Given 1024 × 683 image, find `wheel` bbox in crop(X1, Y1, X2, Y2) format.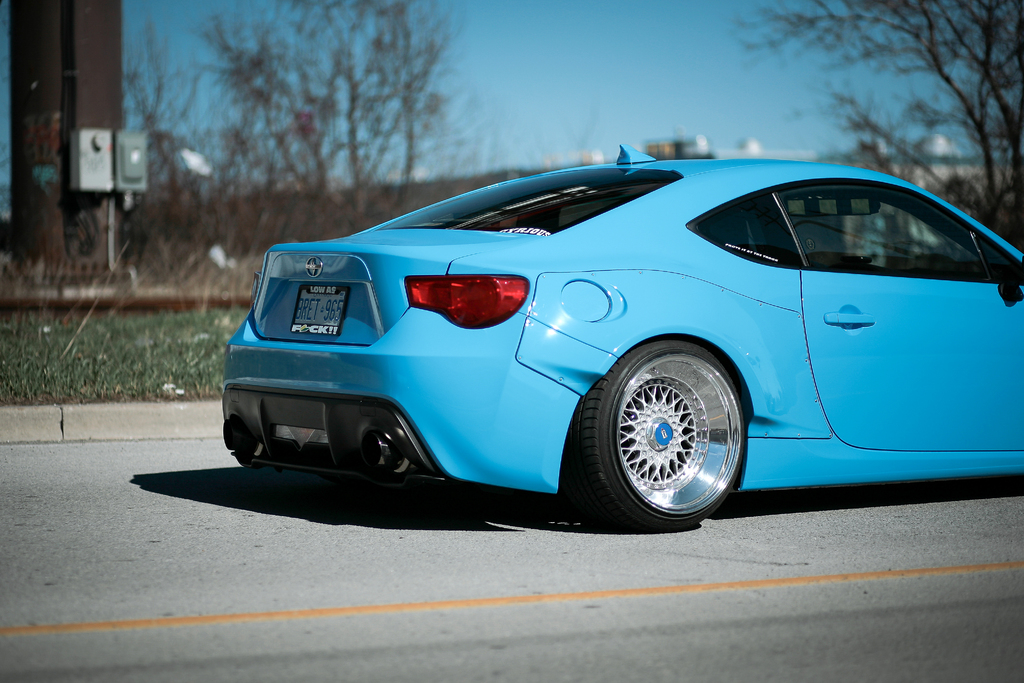
crop(591, 334, 751, 522).
